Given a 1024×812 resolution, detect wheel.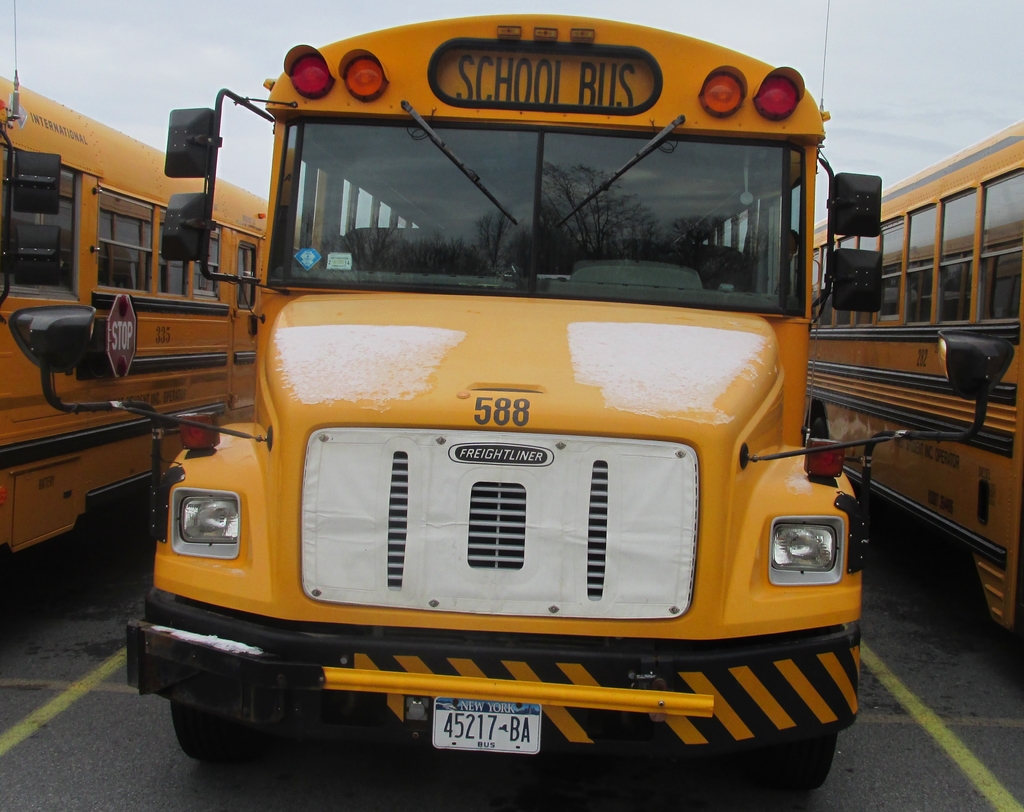
<region>172, 700, 267, 768</region>.
